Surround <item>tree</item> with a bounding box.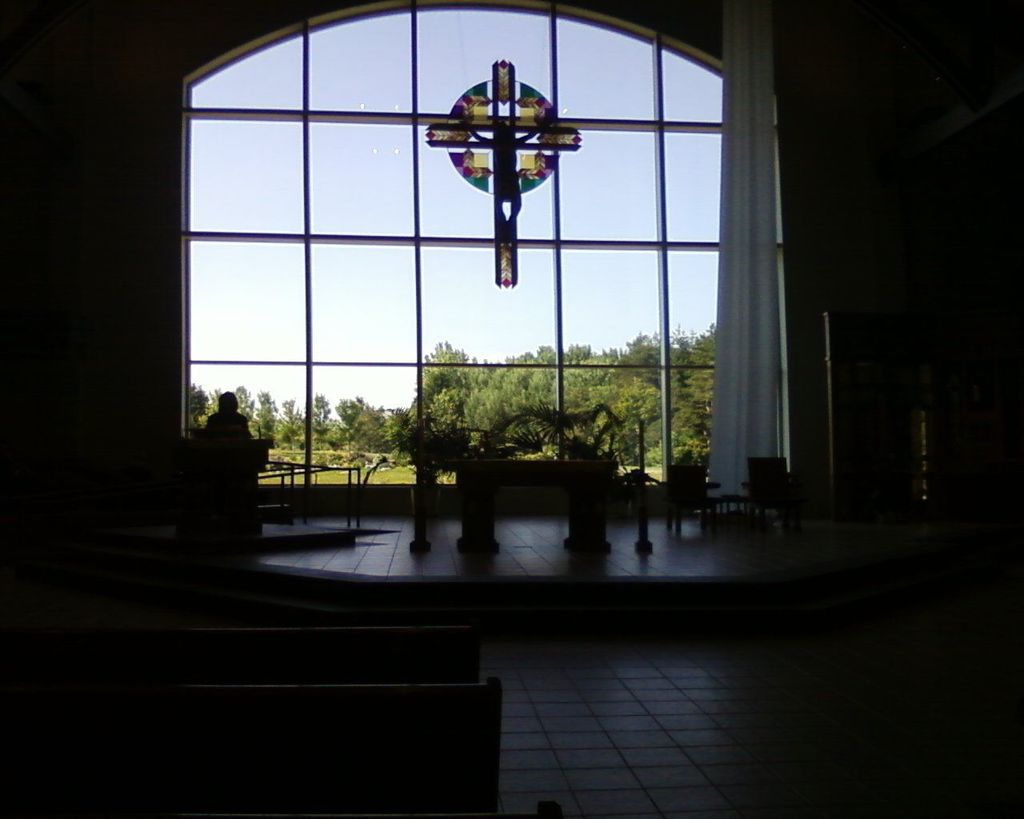
331/393/370/449.
